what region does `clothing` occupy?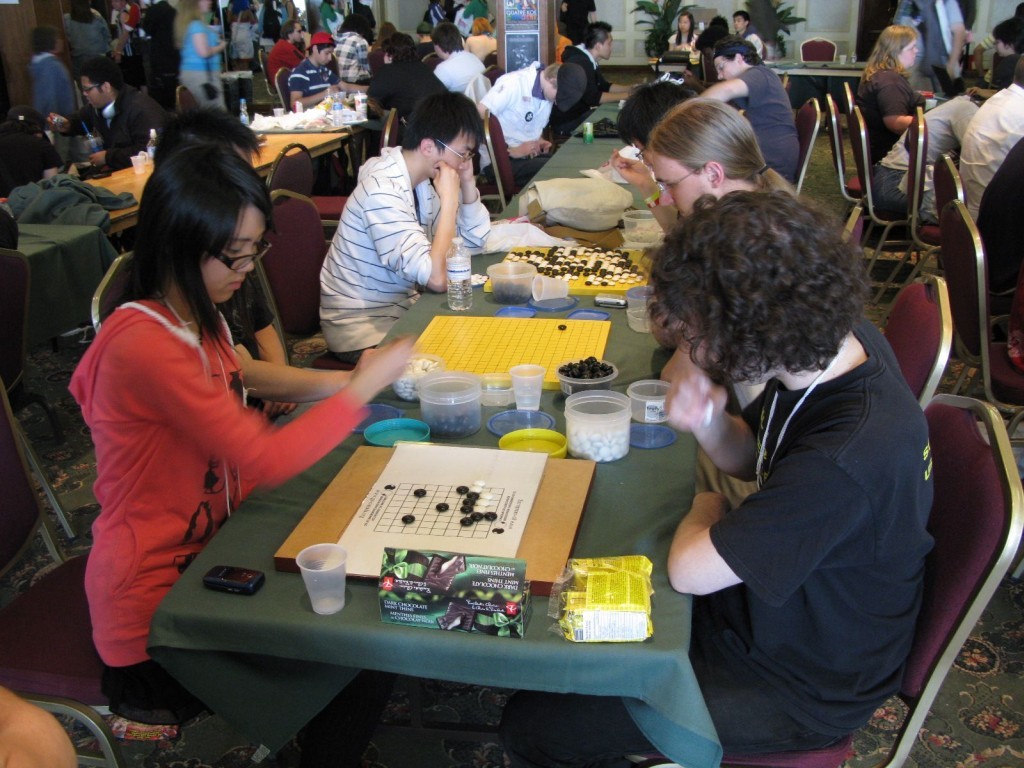
rect(332, 30, 378, 86).
